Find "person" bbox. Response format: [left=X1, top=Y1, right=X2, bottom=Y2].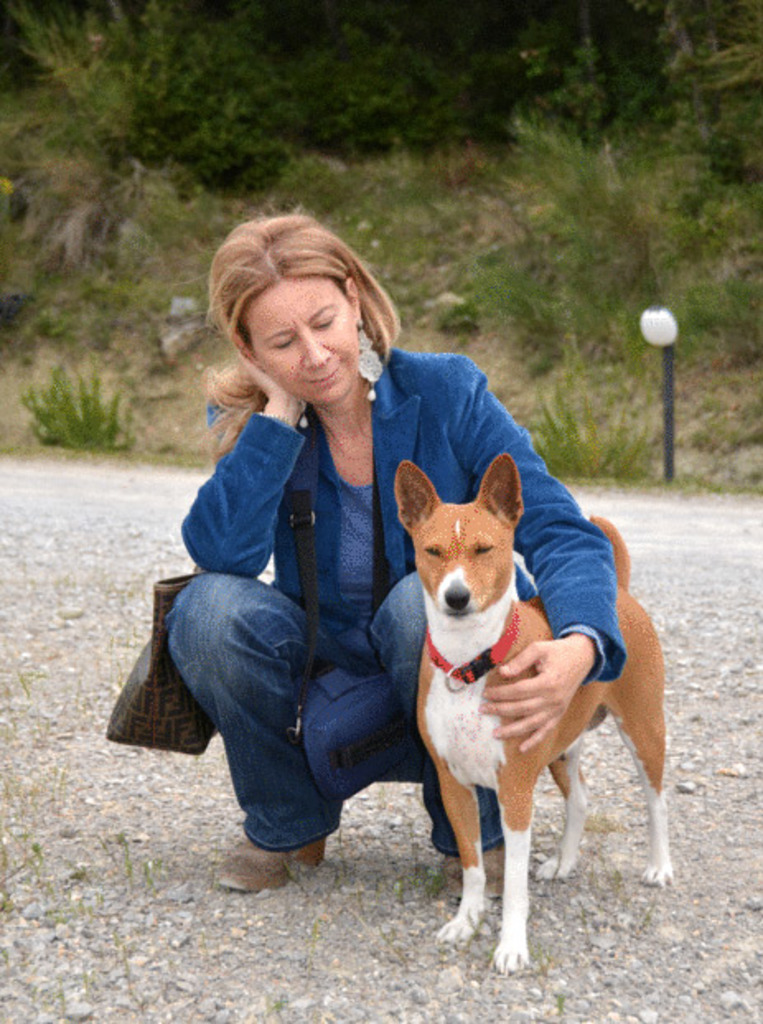
[left=161, top=214, right=625, bottom=894].
